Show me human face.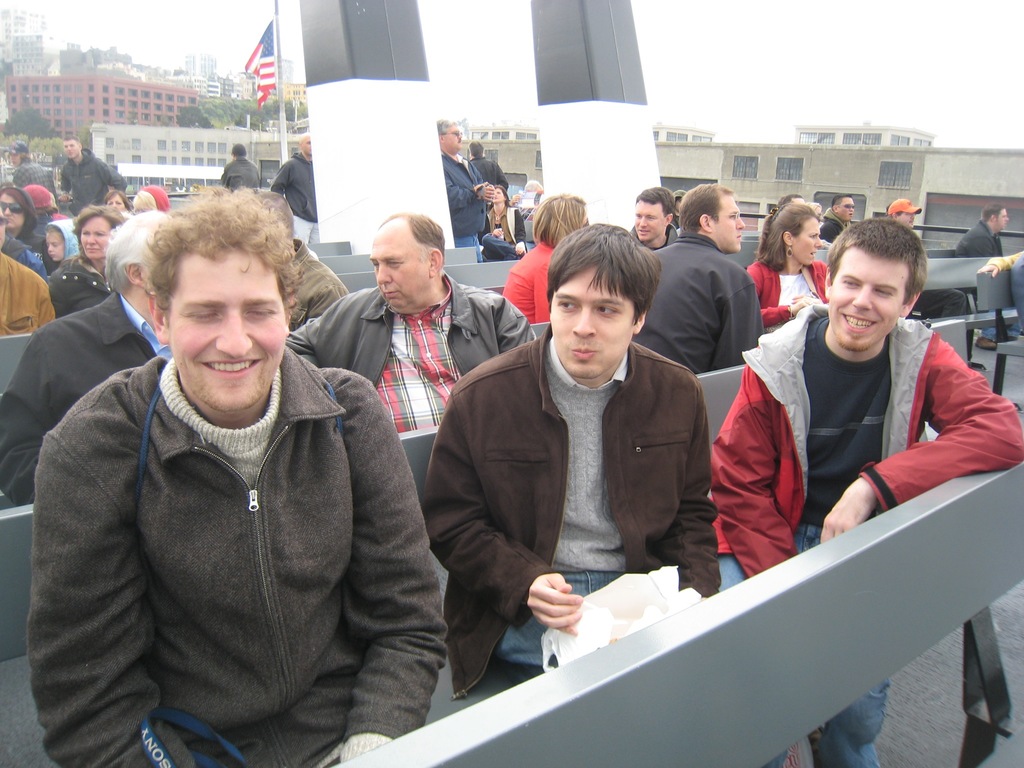
human face is here: bbox(444, 124, 461, 150).
